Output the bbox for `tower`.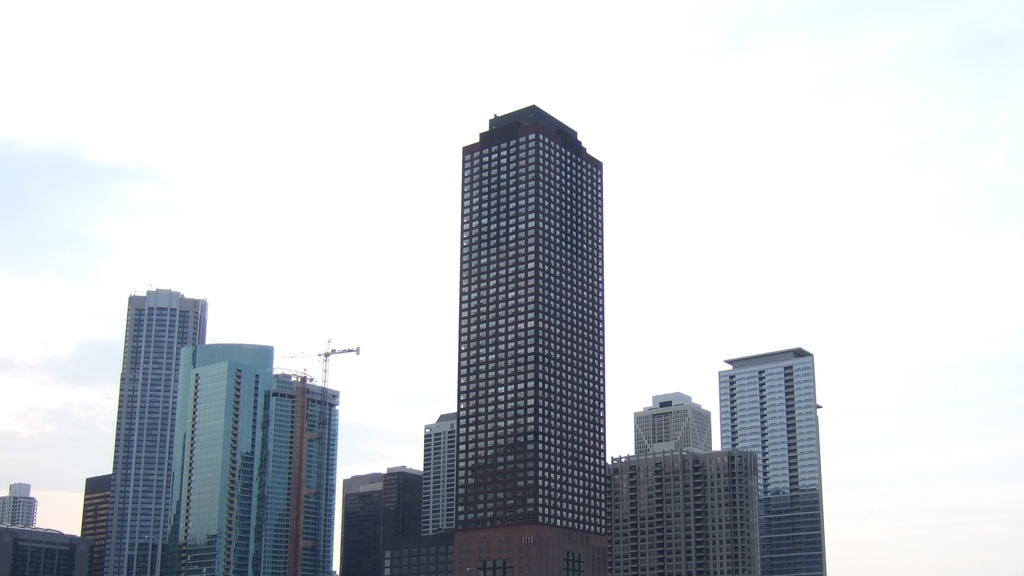
{"left": 636, "top": 390, "right": 717, "bottom": 454}.
